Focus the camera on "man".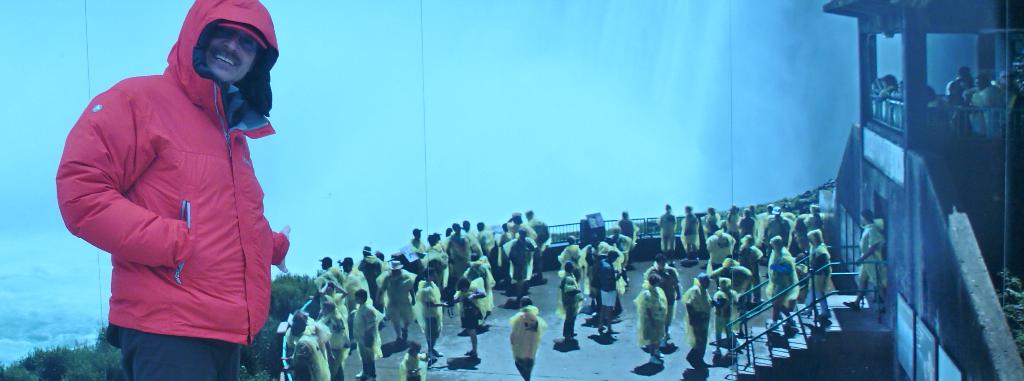
Focus region: box(841, 208, 884, 311).
